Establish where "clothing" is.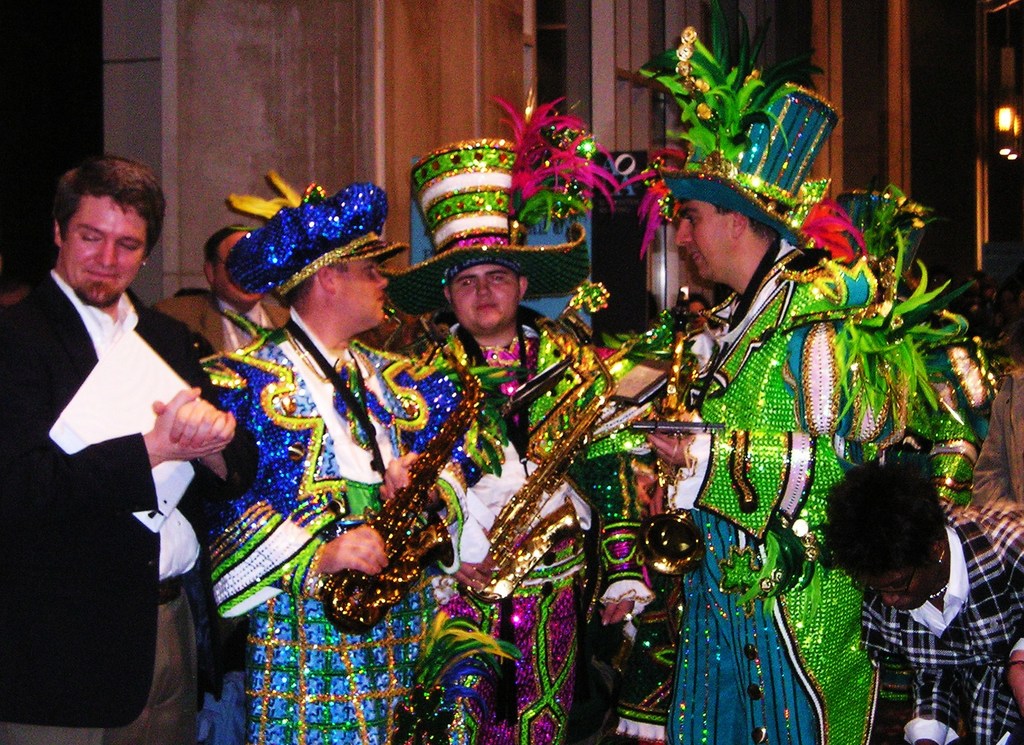
Established at region(925, 340, 1004, 521).
